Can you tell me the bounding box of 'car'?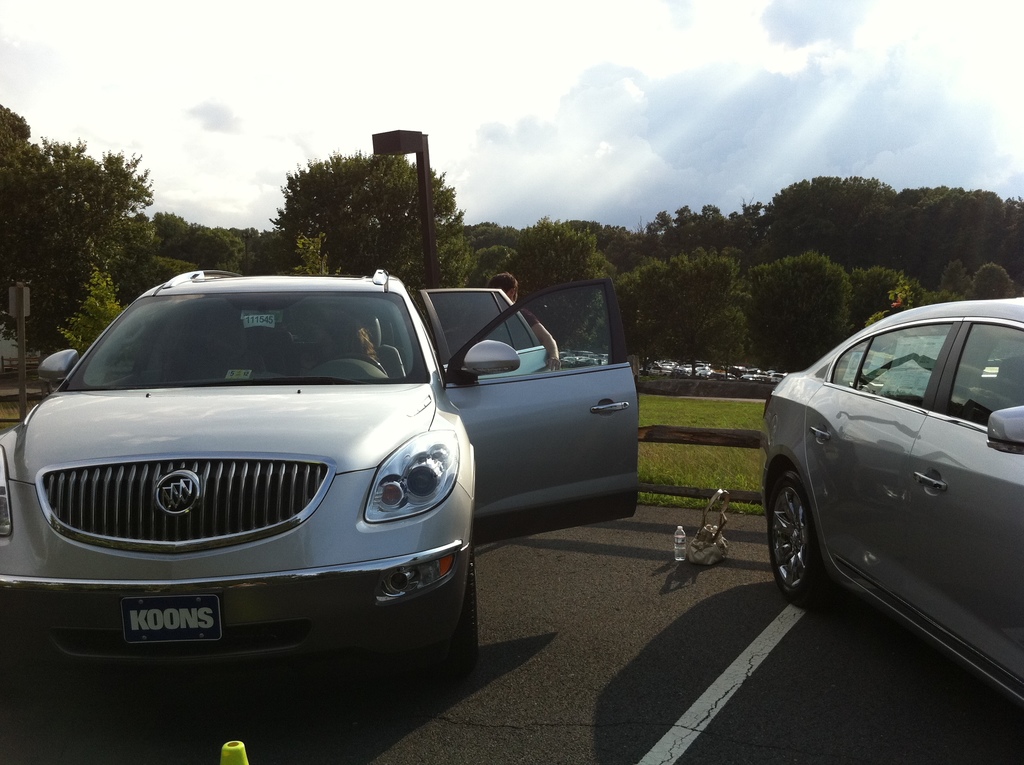
[760,290,1023,713].
